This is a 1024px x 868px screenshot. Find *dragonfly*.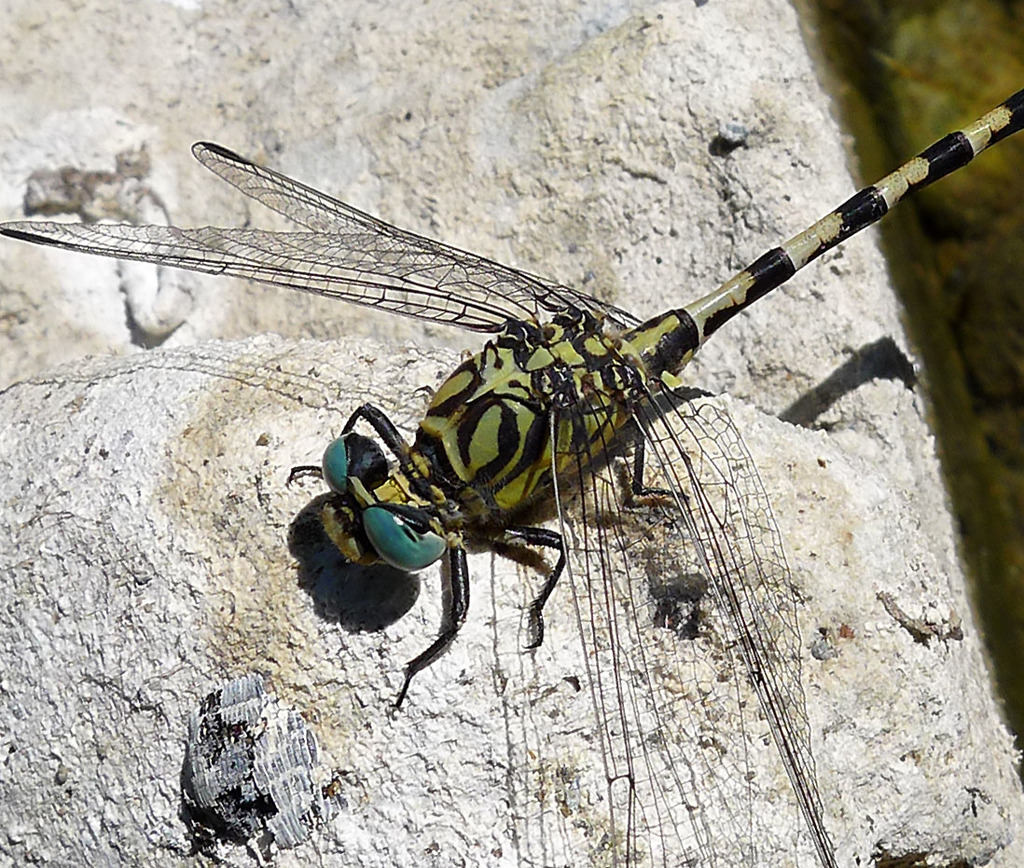
Bounding box: <bbox>3, 86, 1023, 865</bbox>.
